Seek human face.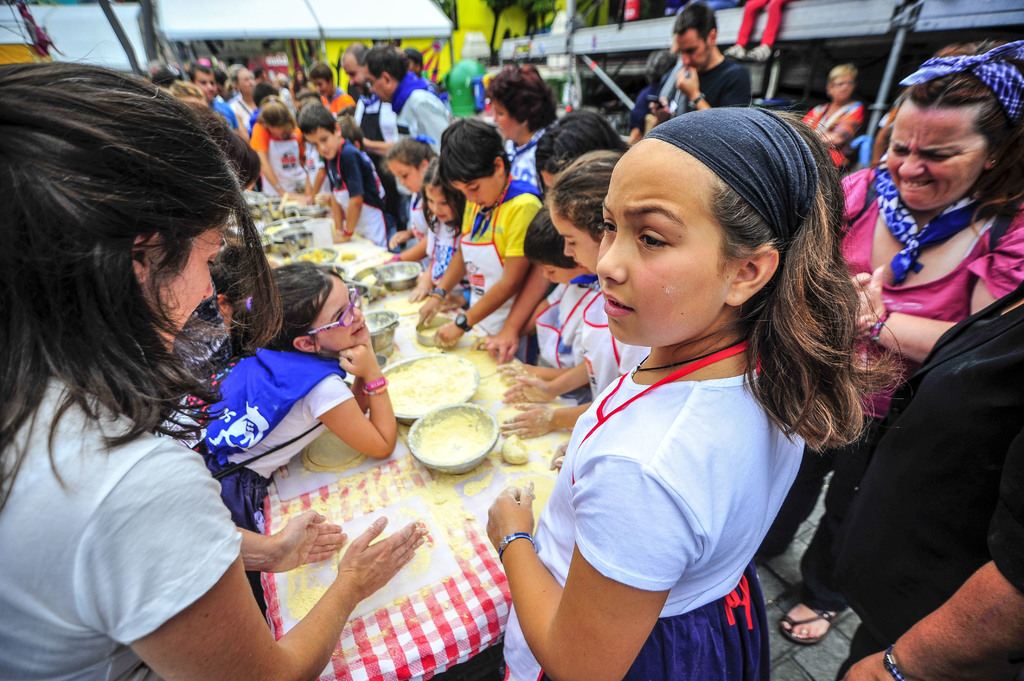
BBox(891, 109, 987, 208).
